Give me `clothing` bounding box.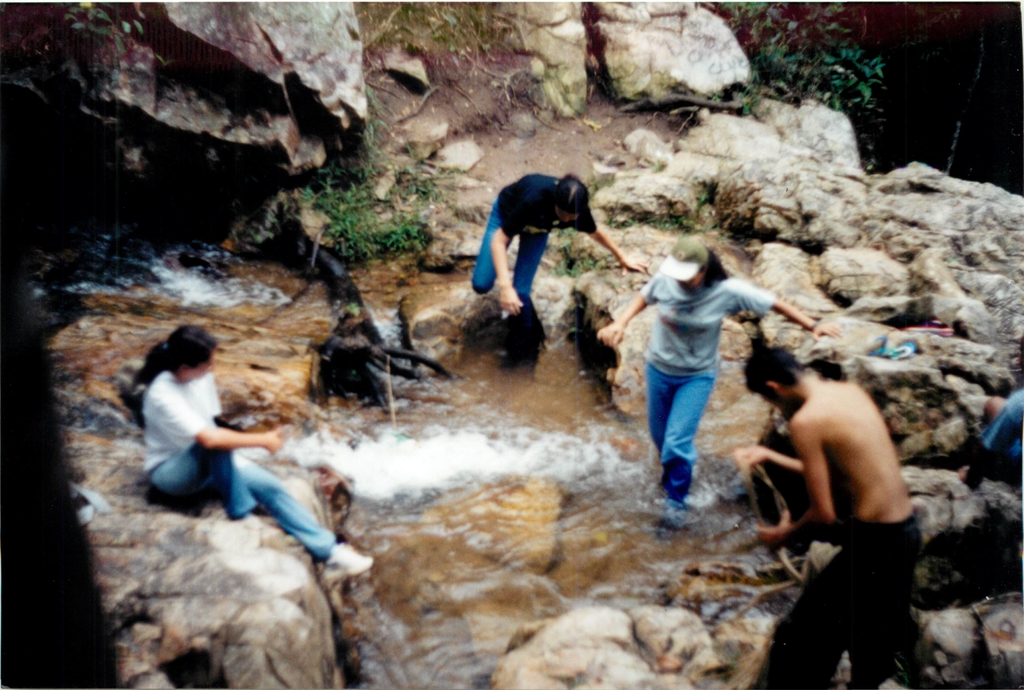
box=[473, 170, 597, 305].
